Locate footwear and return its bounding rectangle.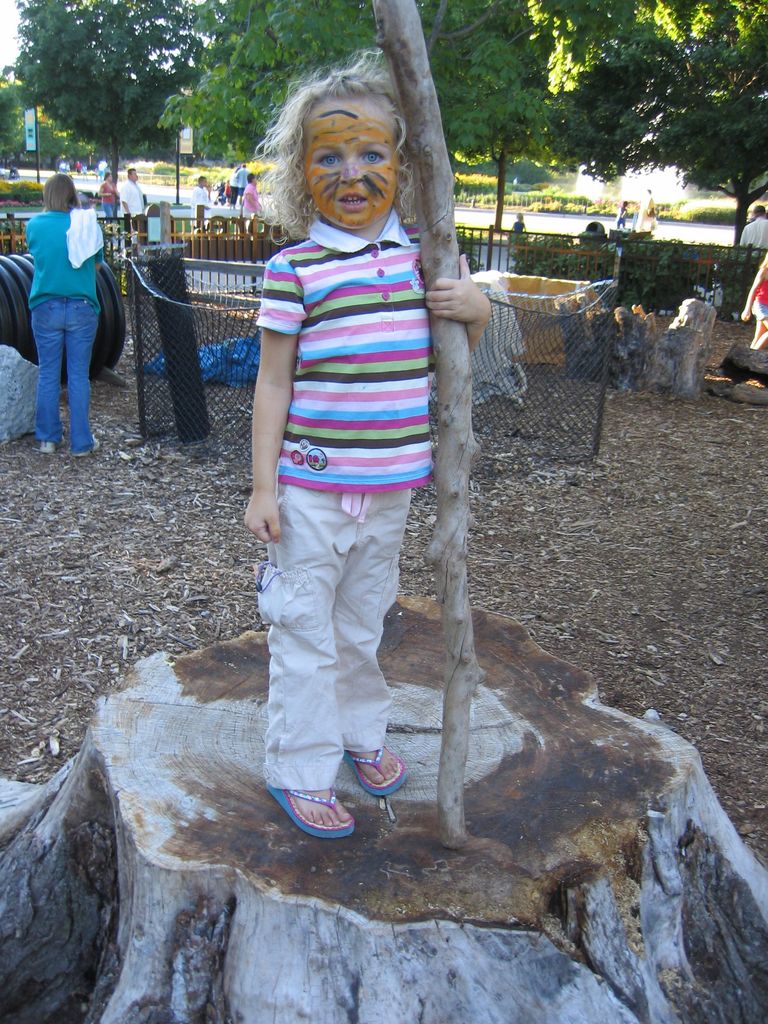
[333, 736, 415, 801].
